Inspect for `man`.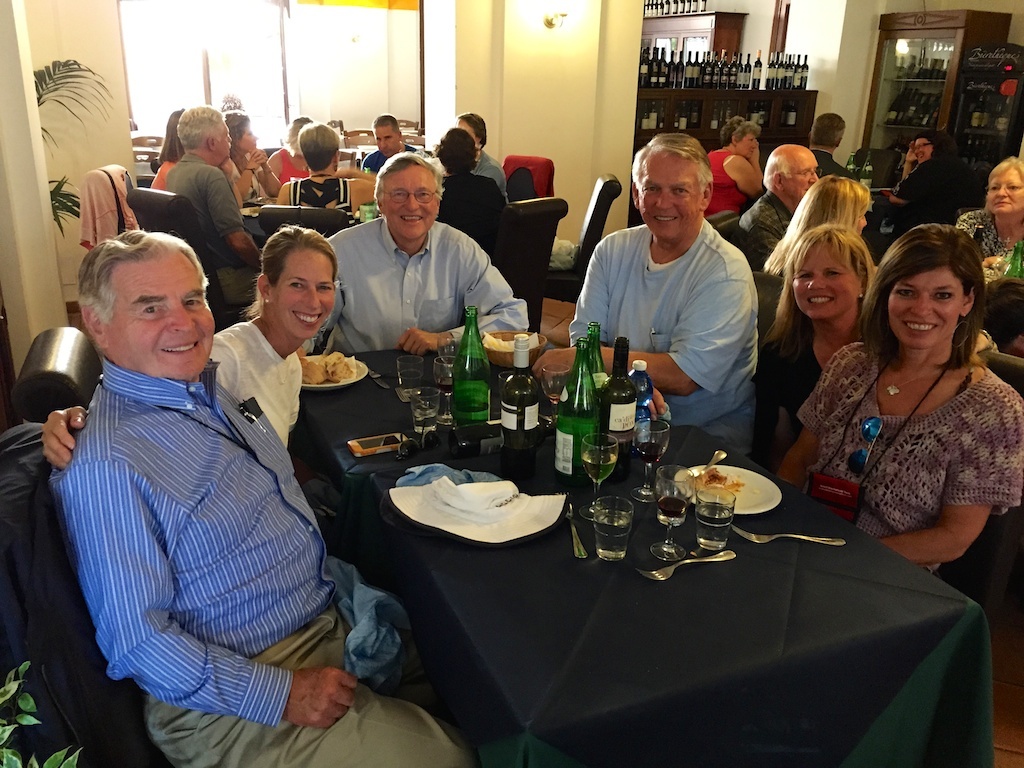
Inspection: pyautogui.locateOnScreen(154, 108, 277, 311).
